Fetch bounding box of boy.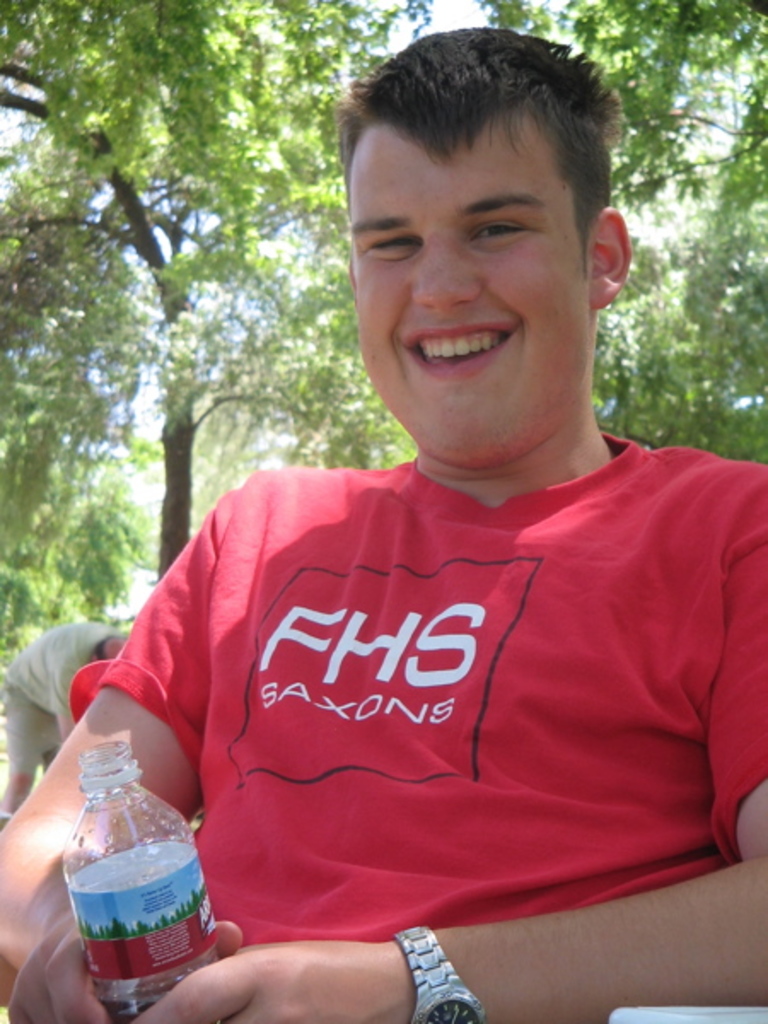
Bbox: rect(63, 43, 727, 956).
